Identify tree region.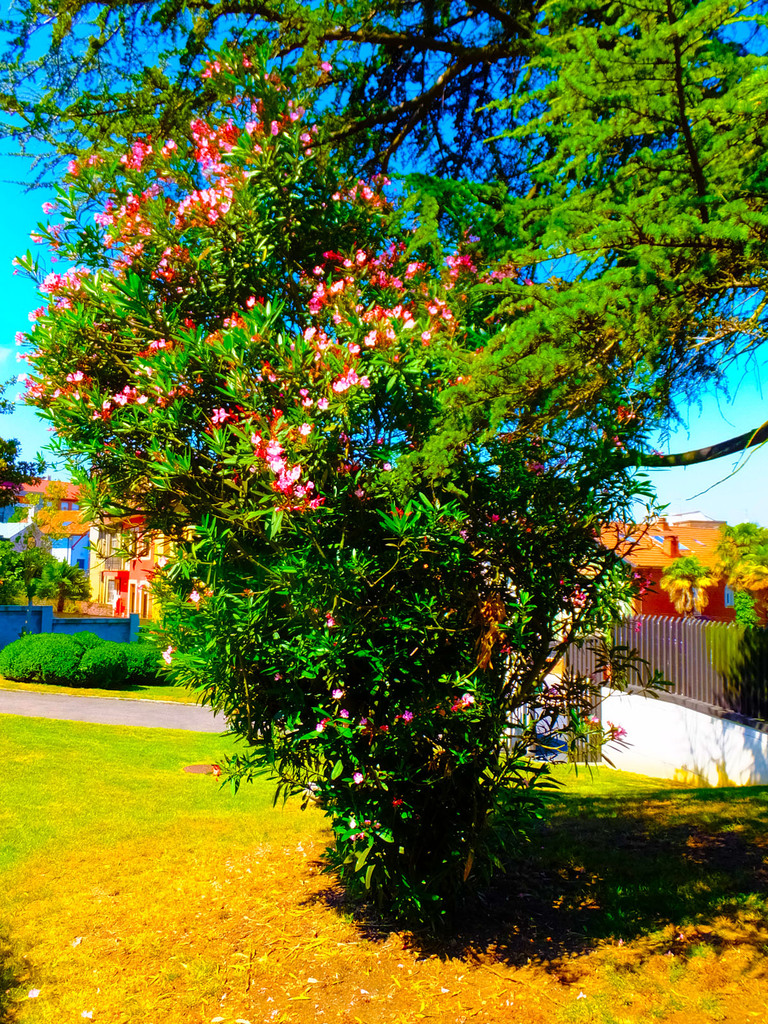
Region: (723, 520, 767, 602).
